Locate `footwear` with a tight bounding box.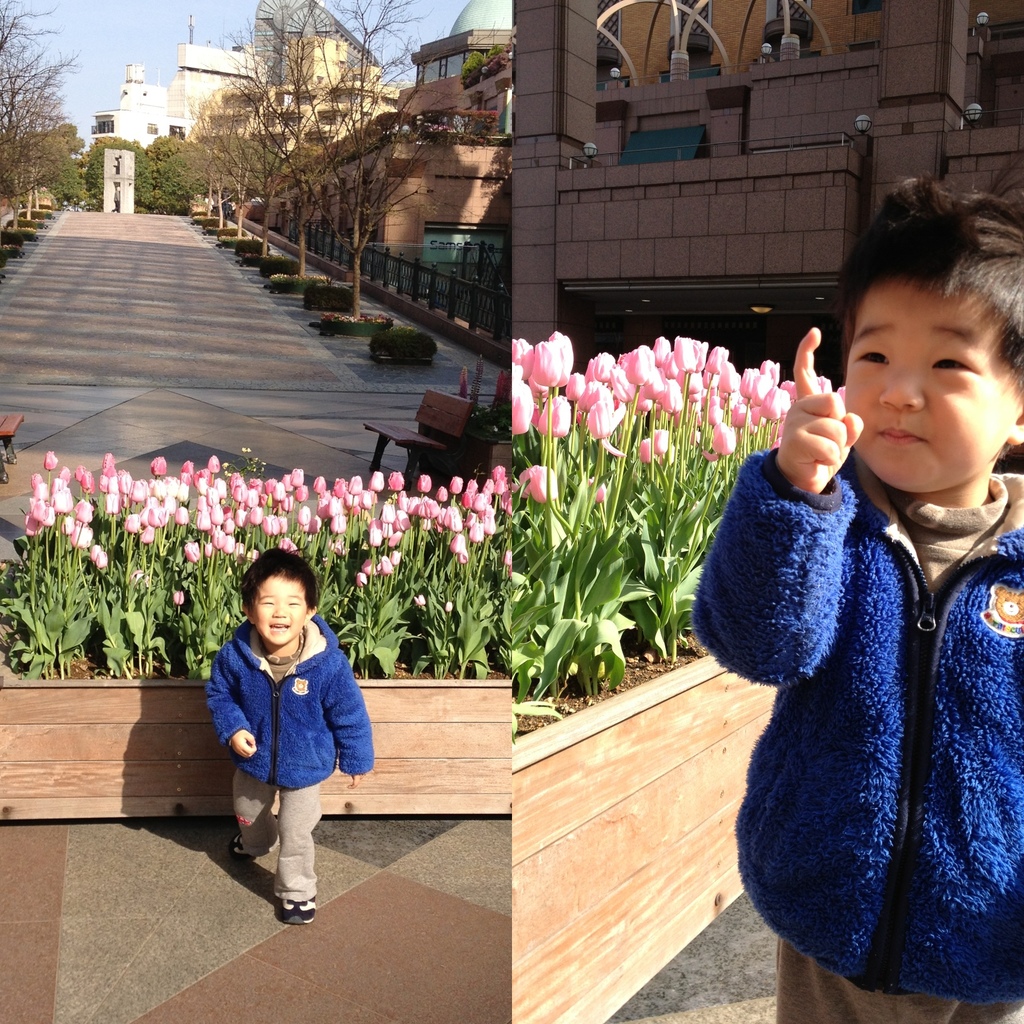
bbox(280, 897, 318, 924).
